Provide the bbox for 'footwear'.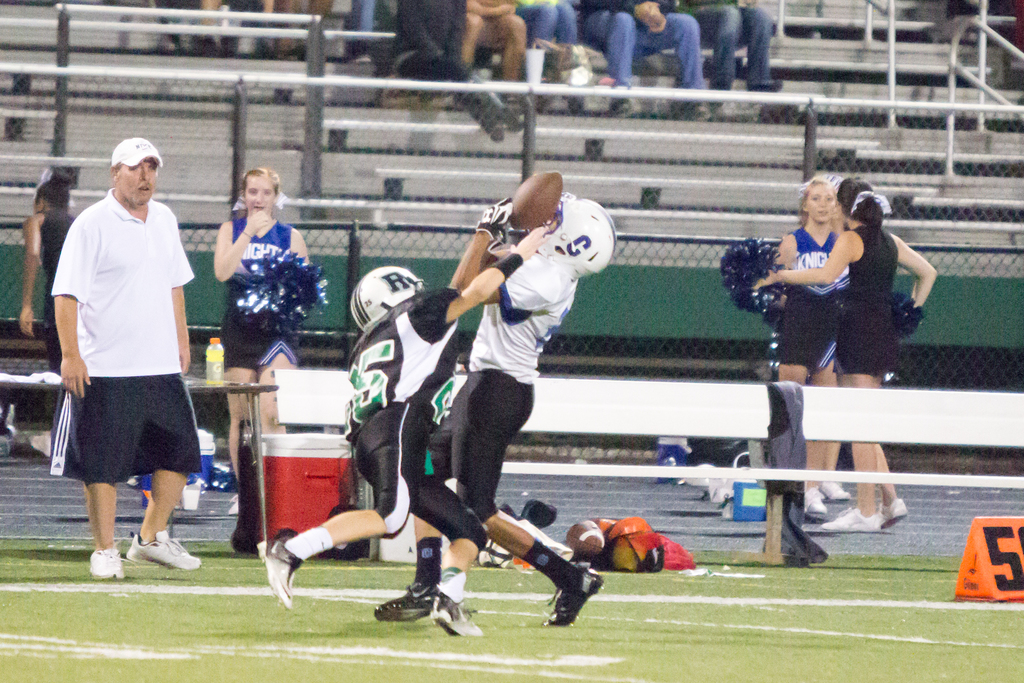
(x1=689, y1=104, x2=719, y2=124).
